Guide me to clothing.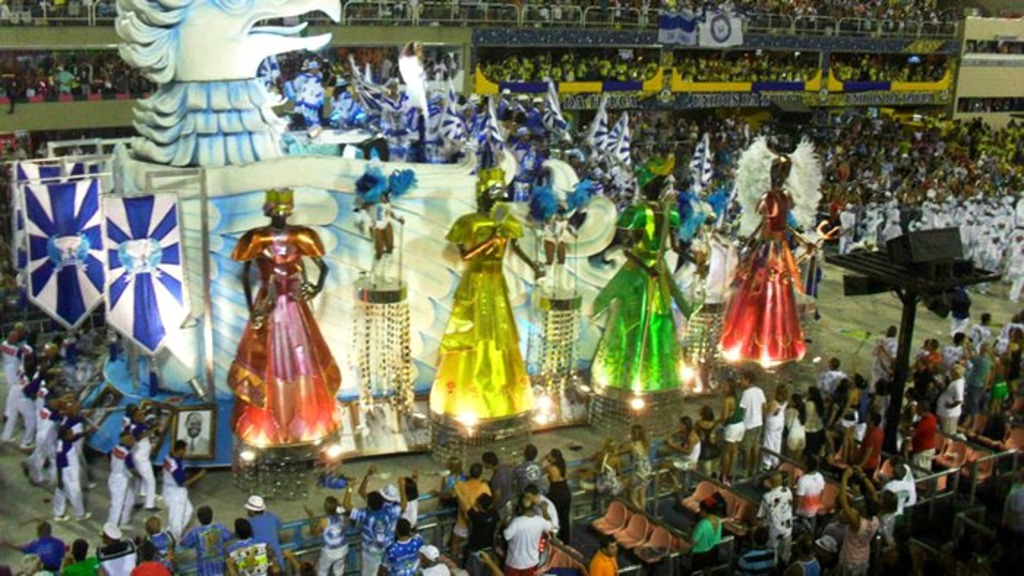
Guidance: box=[800, 398, 829, 442].
